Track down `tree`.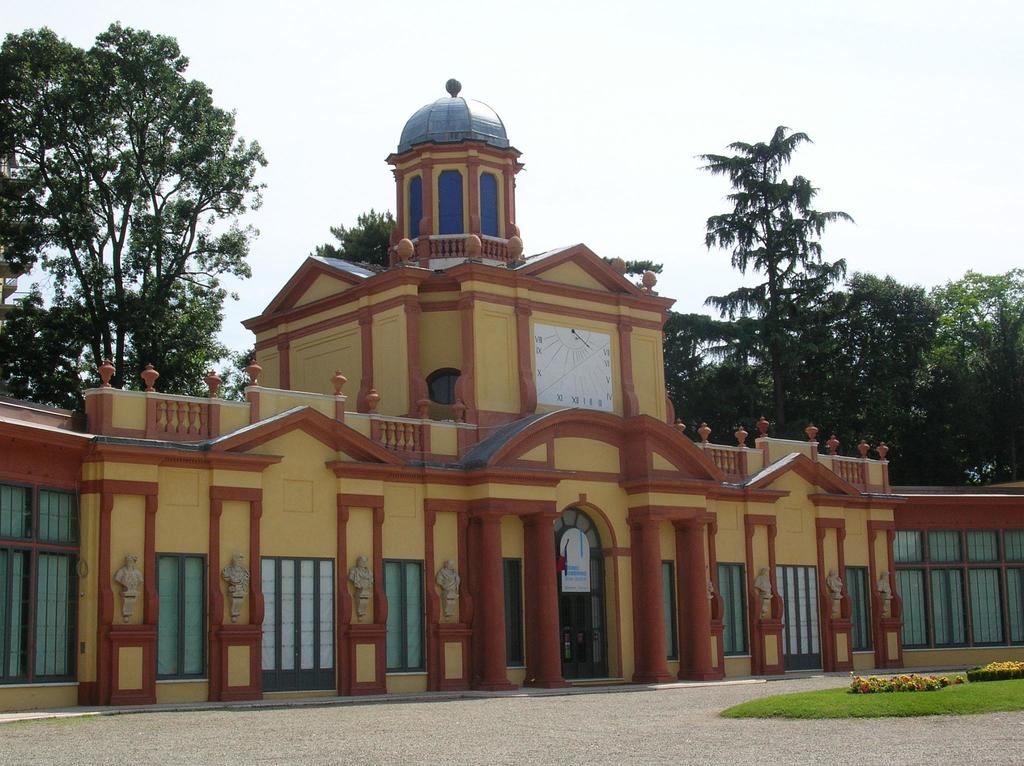
Tracked to (x1=34, y1=64, x2=253, y2=383).
